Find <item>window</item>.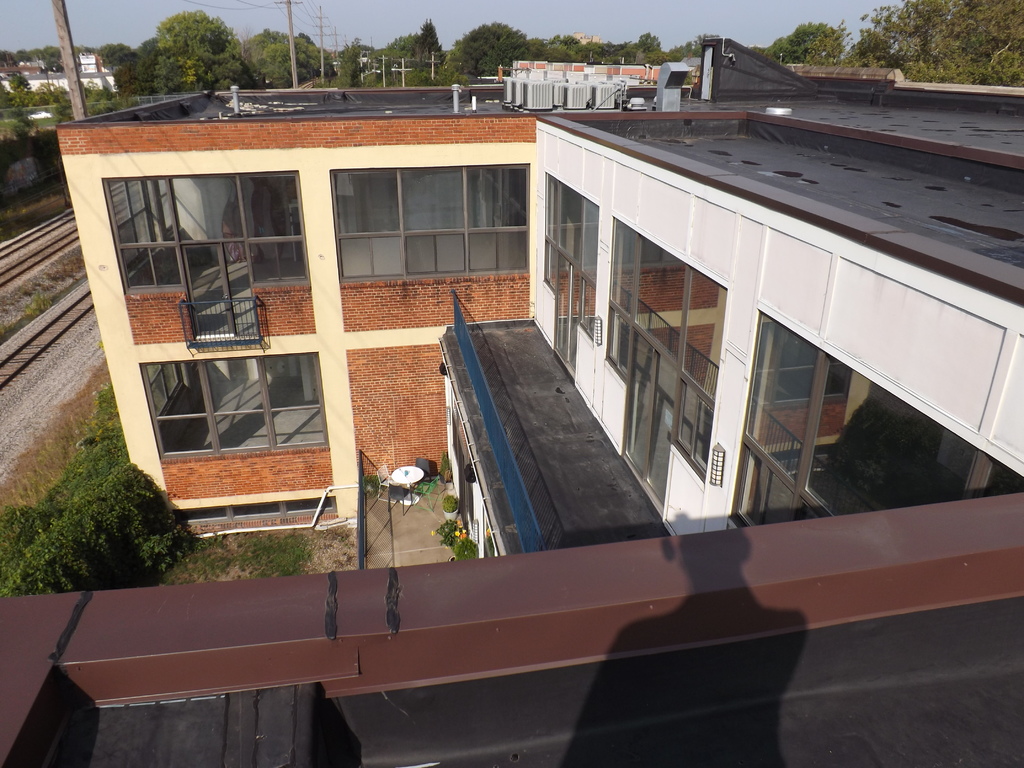
(582, 280, 596, 335).
